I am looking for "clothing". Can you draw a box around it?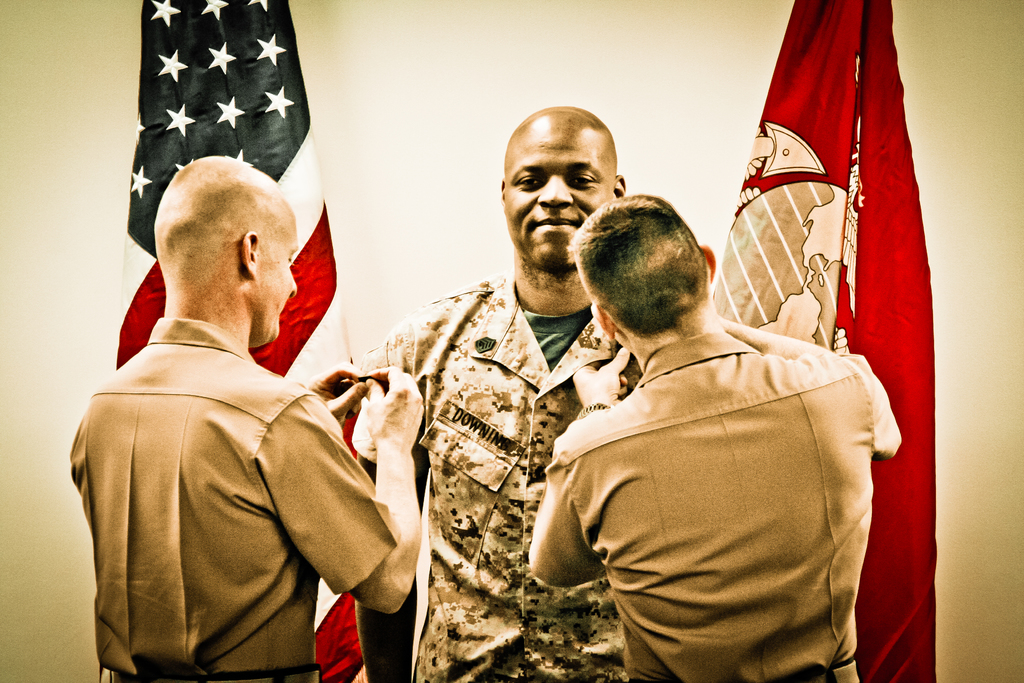
Sure, the bounding box is region(538, 252, 897, 672).
